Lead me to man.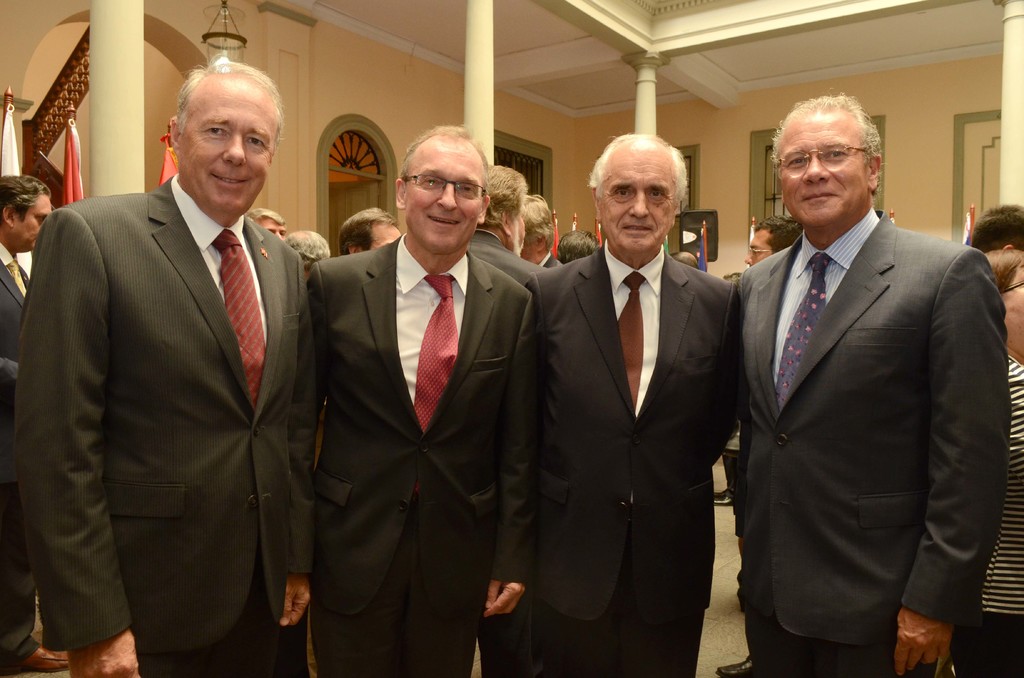
Lead to x1=742 y1=216 x2=807 y2=271.
